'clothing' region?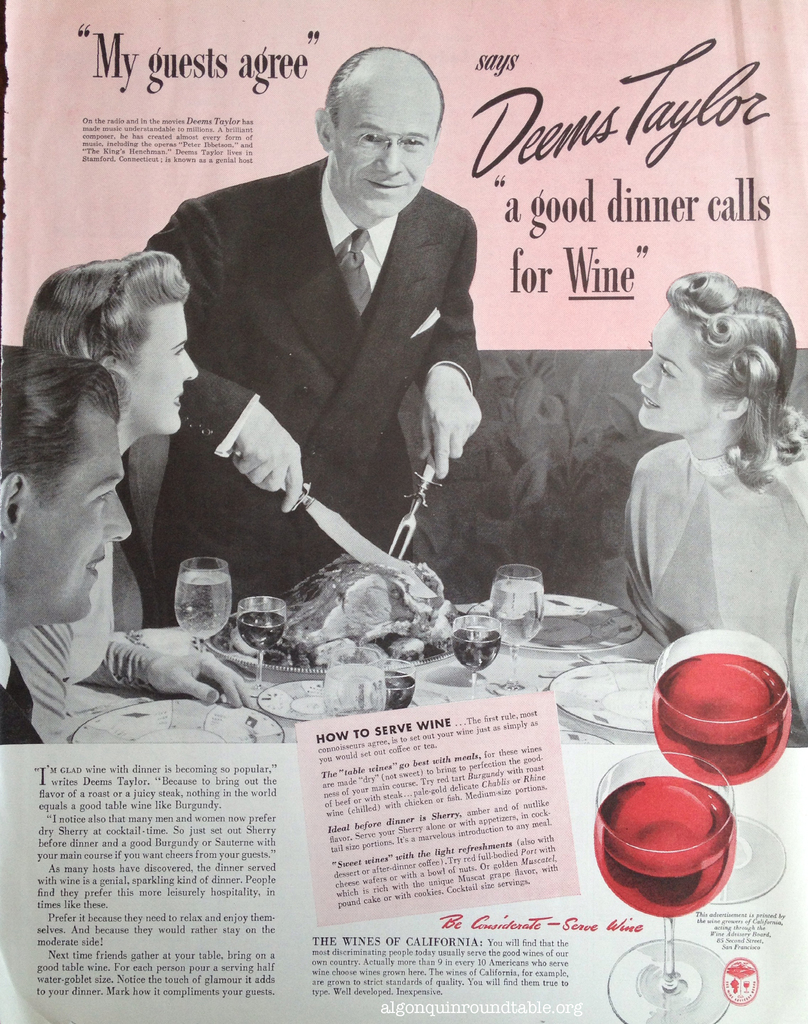
[118, 114, 505, 593]
